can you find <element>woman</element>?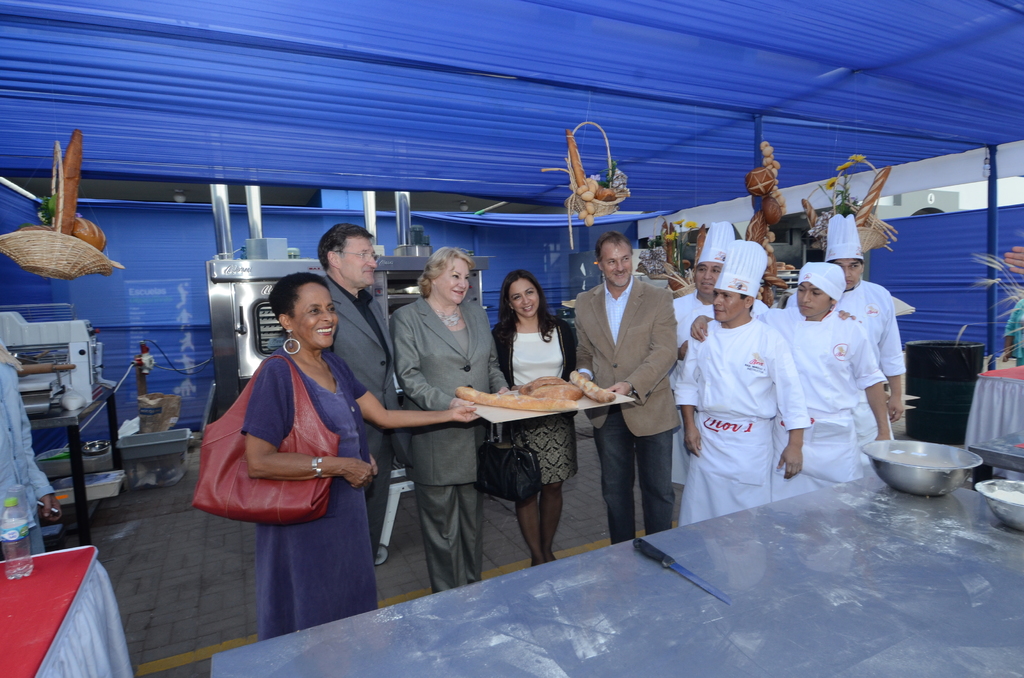
Yes, bounding box: region(486, 270, 582, 559).
